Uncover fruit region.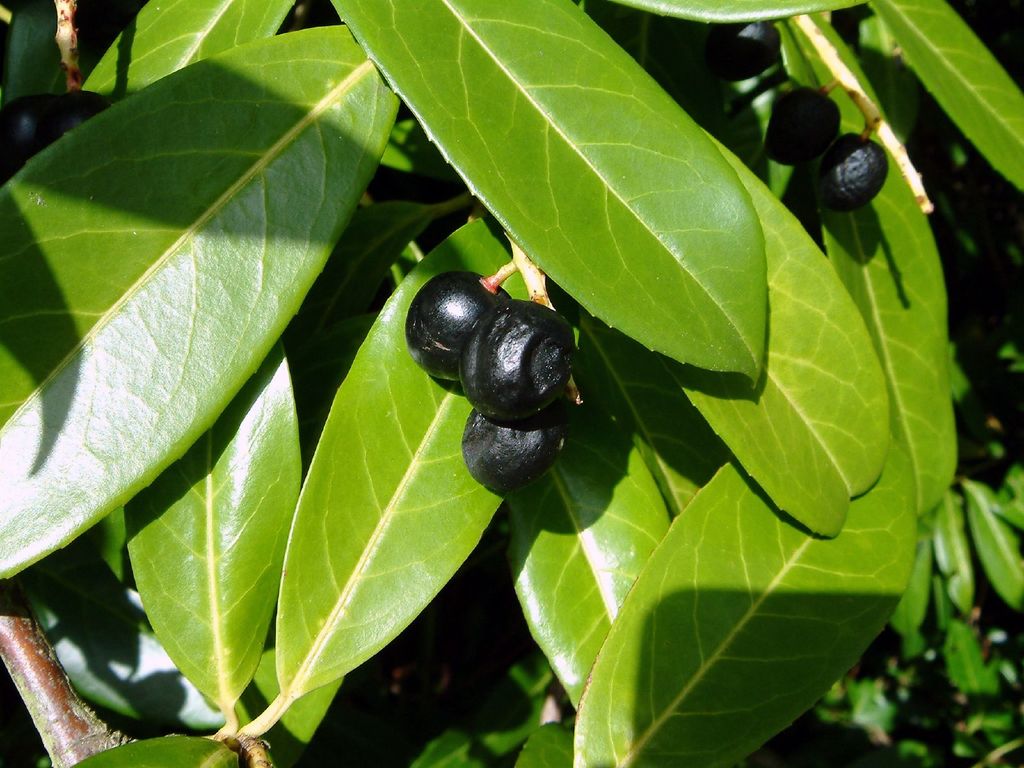
Uncovered: 763, 86, 840, 172.
